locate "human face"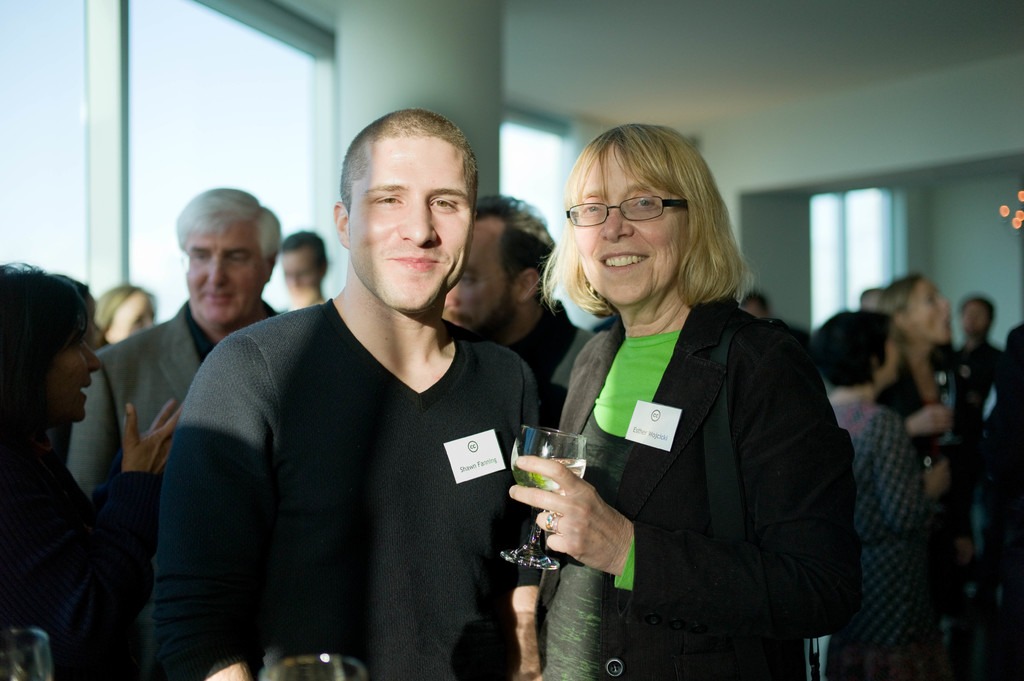
<region>103, 293, 157, 344</region>
